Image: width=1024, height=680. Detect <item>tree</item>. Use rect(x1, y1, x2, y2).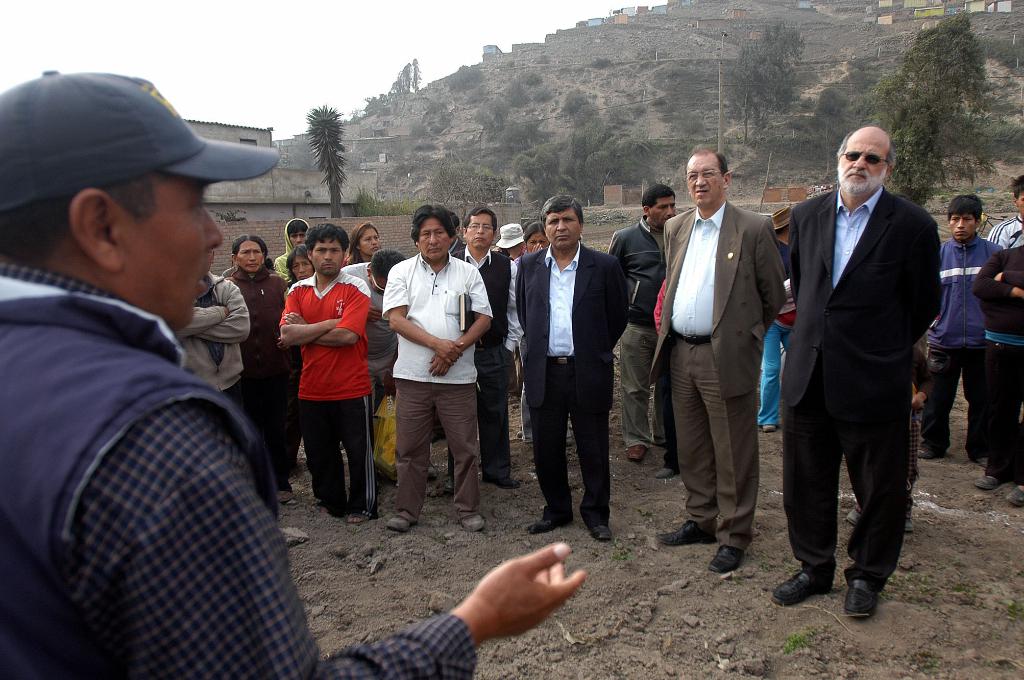
rect(861, 9, 992, 202).
